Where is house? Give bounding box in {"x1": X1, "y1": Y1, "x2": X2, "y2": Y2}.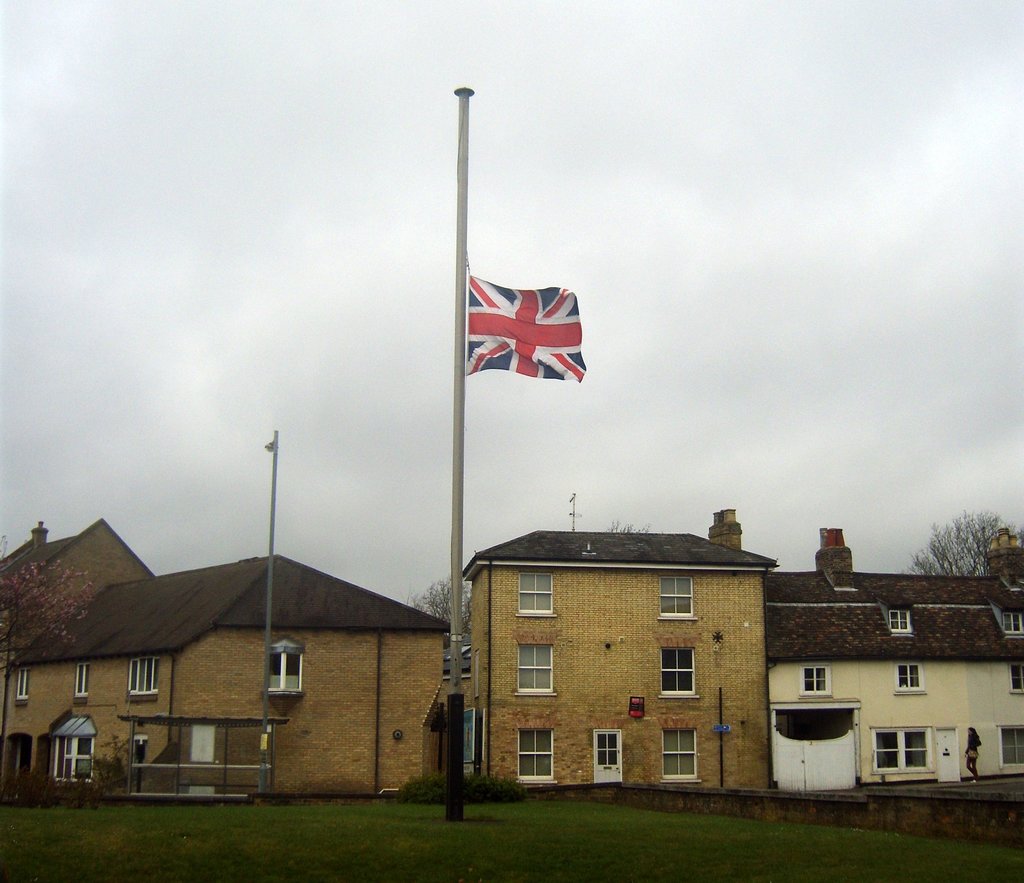
{"x1": 0, "y1": 518, "x2": 452, "y2": 794}.
